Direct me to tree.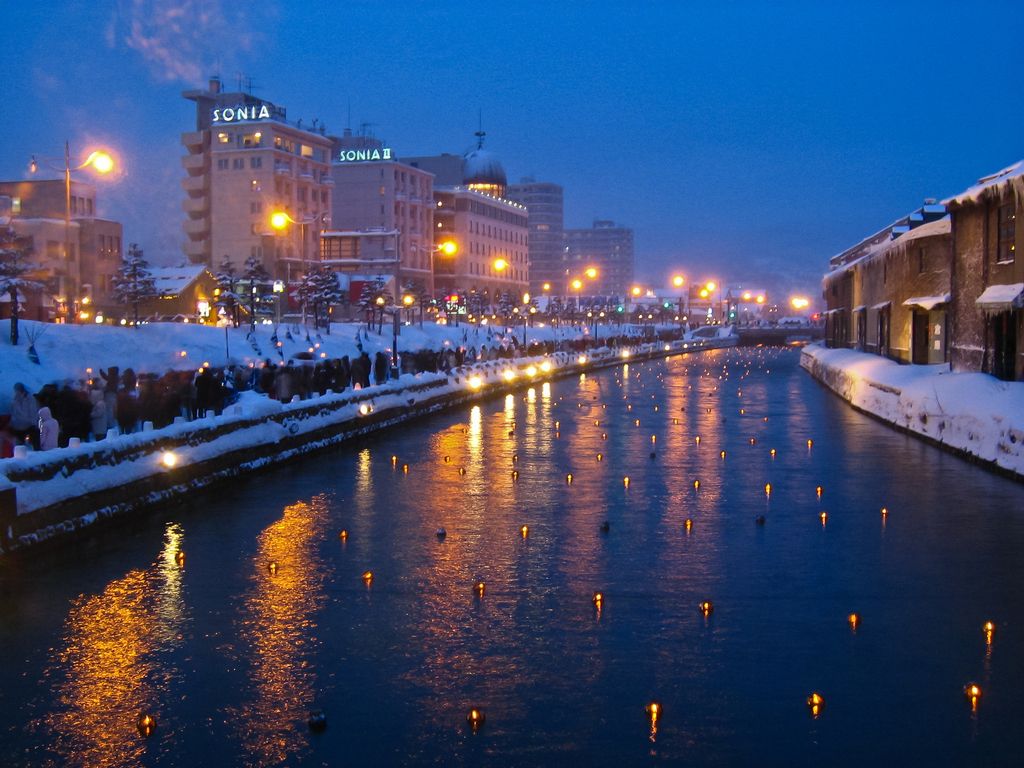
Direction: [109,241,158,330].
